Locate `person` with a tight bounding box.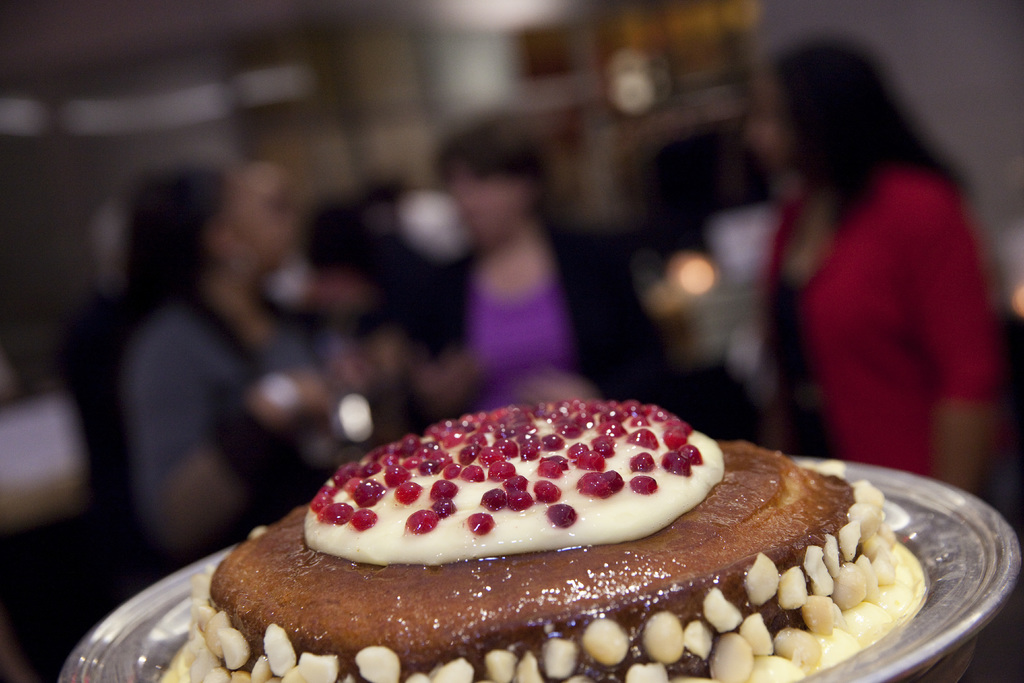
[398,120,676,410].
